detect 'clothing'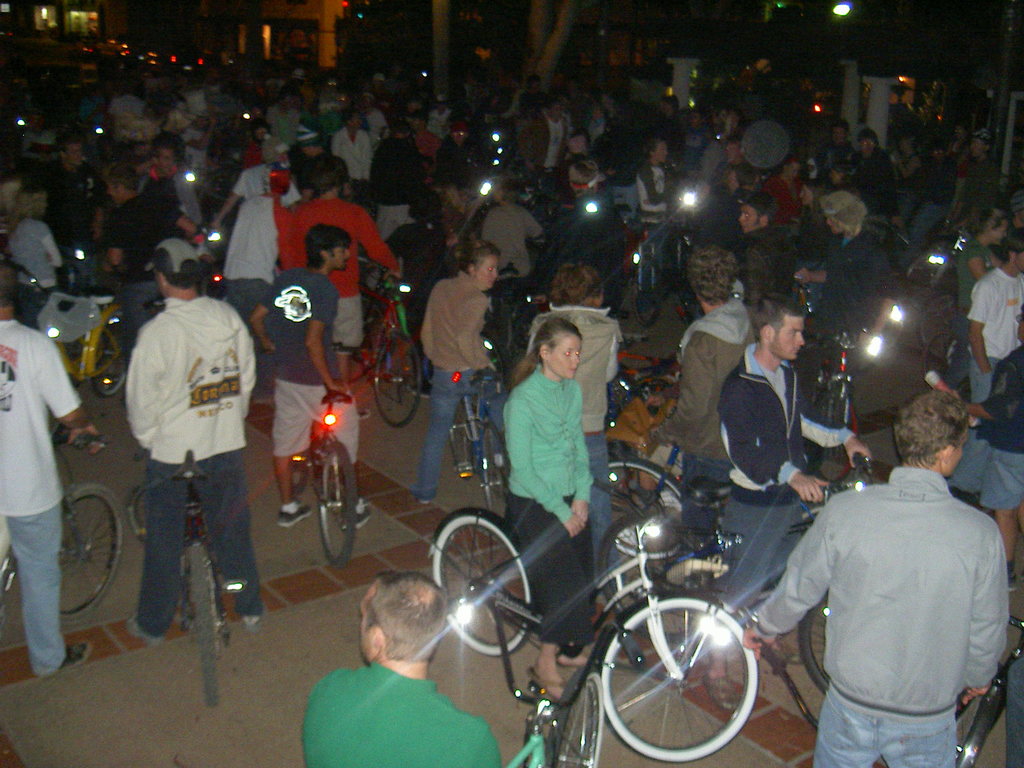
bbox=[0, 321, 84, 680]
